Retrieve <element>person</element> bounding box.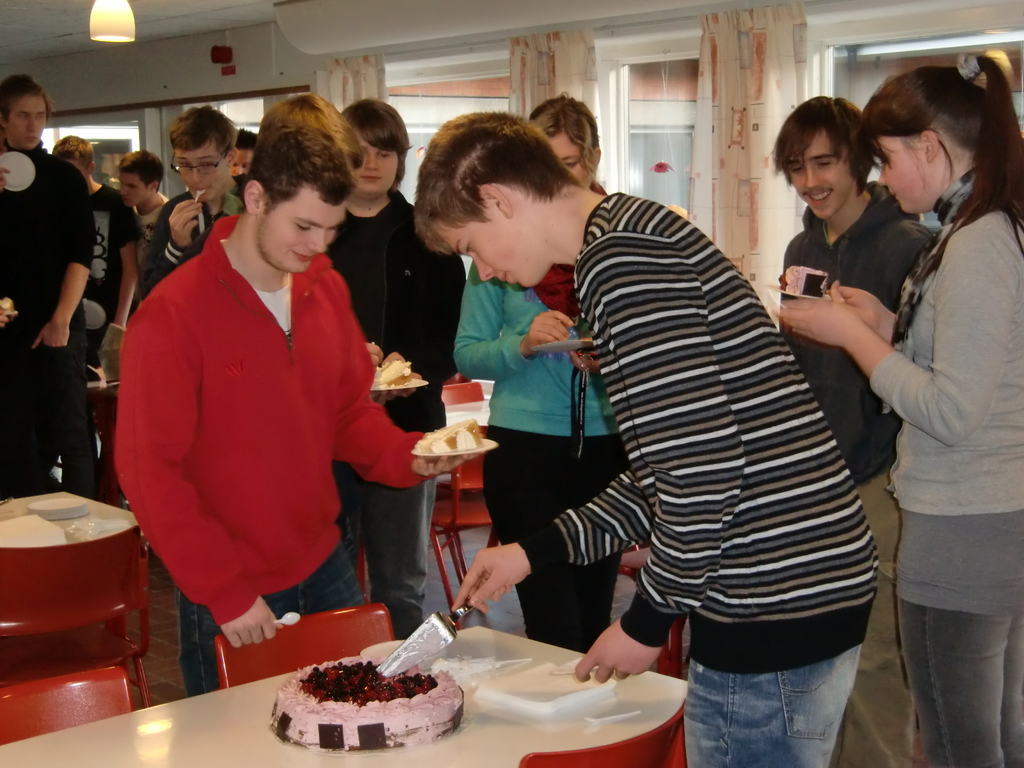
Bounding box: x1=0, y1=67, x2=109, y2=505.
